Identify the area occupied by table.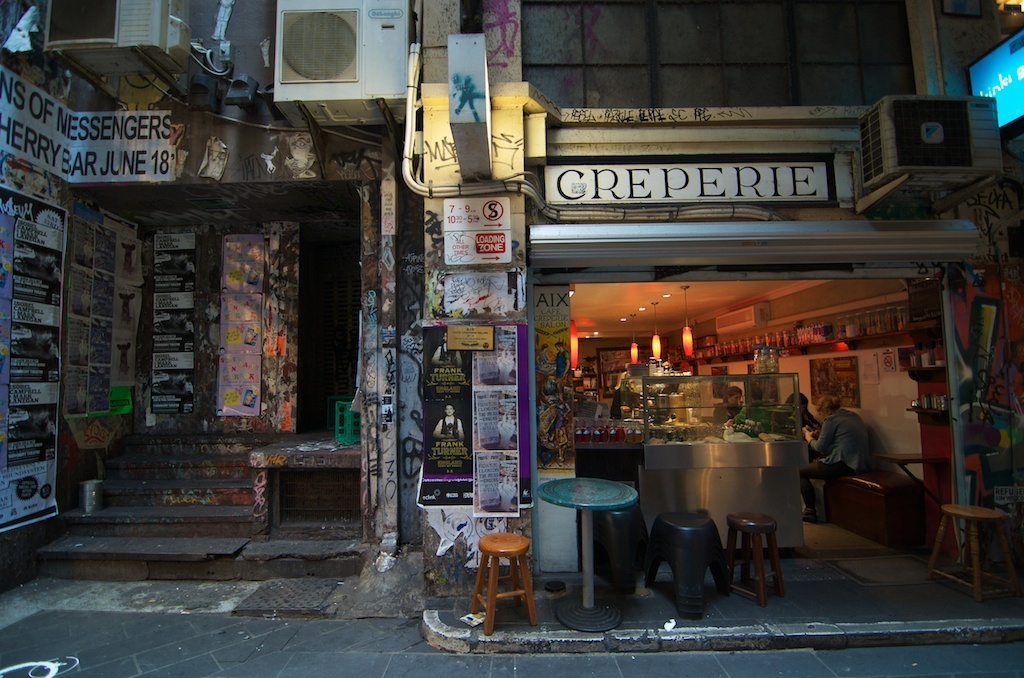
Area: x1=533, y1=480, x2=638, y2=634.
